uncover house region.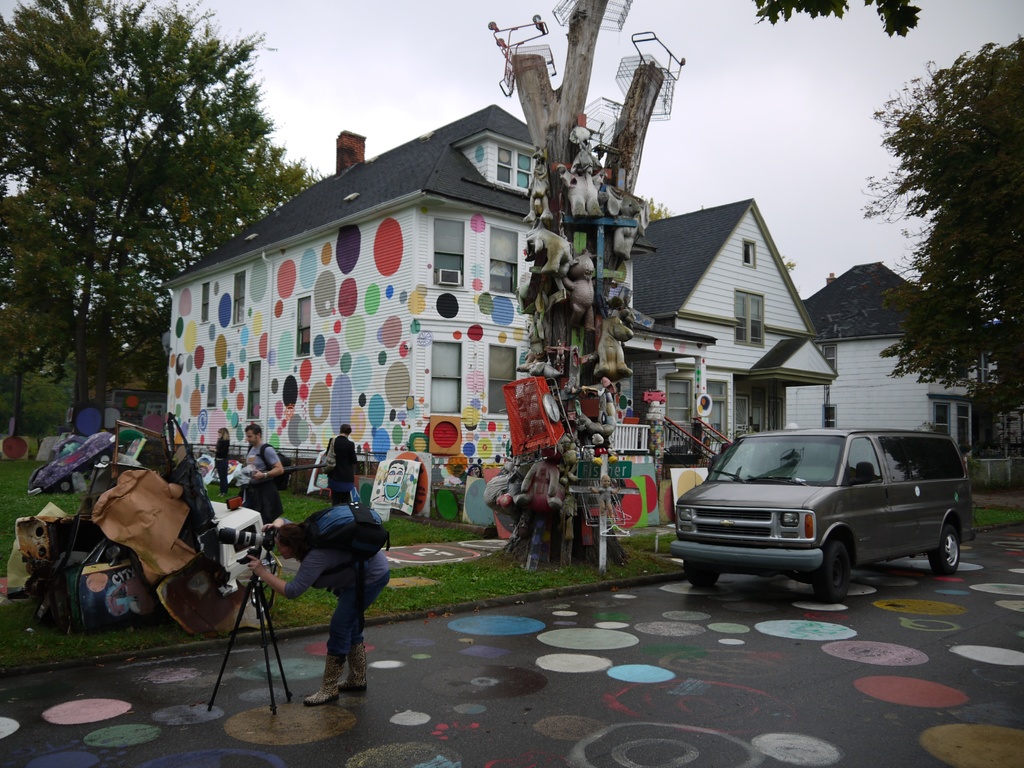
Uncovered: pyautogui.locateOnScreen(801, 262, 977, 468).
